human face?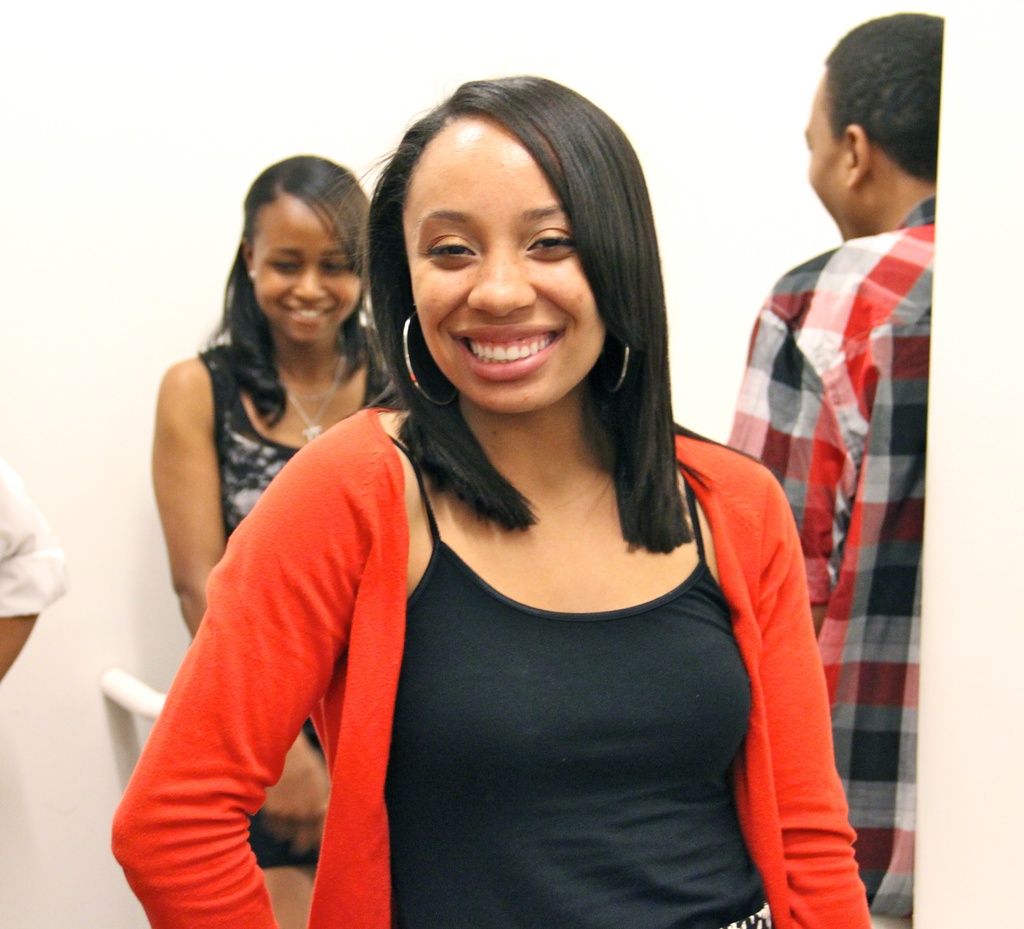
{"left": 400, "top": 115, "right": 630, "bottom": 426}
